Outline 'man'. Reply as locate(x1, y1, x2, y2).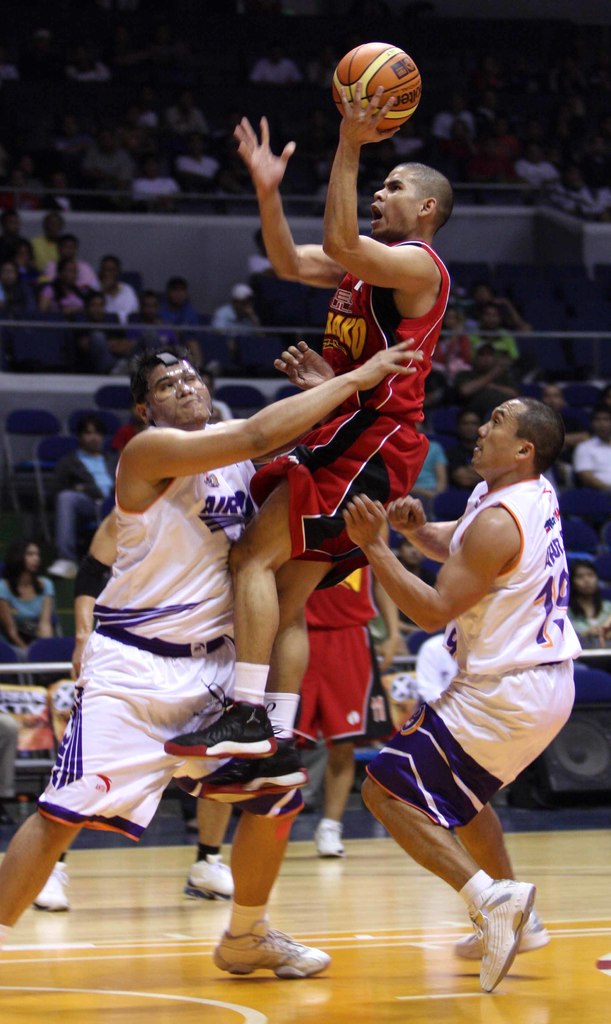
locate(162, 69, 453, 799).
